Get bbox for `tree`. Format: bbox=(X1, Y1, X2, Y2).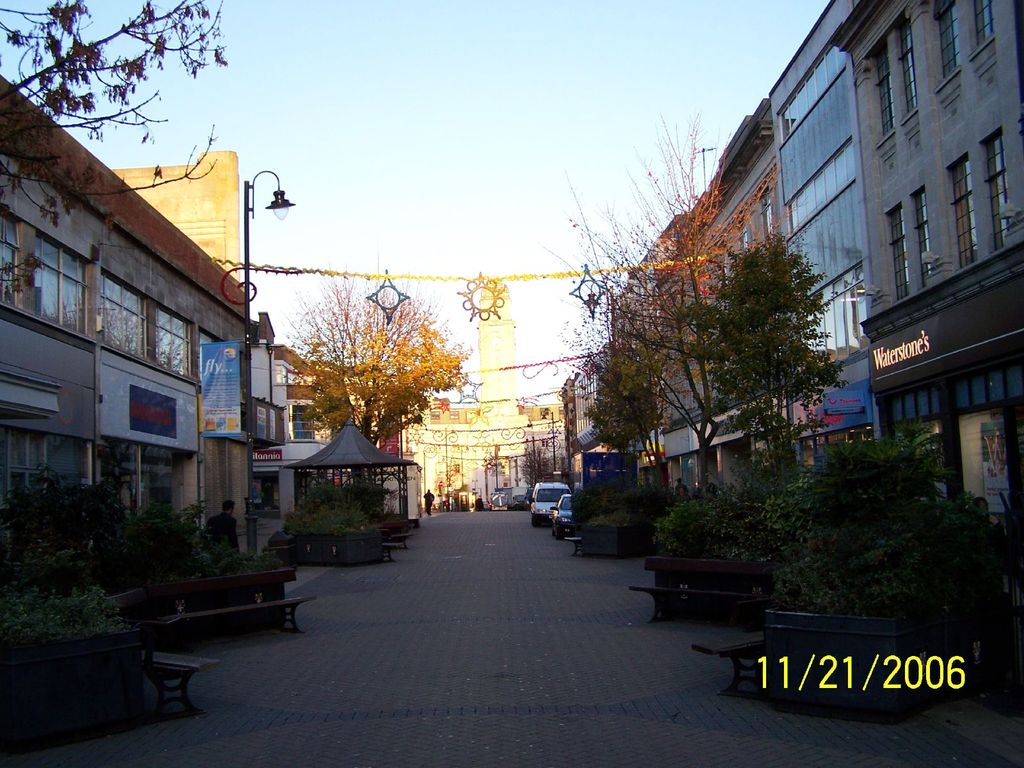
bbox=(540, 115, 748, 579).
